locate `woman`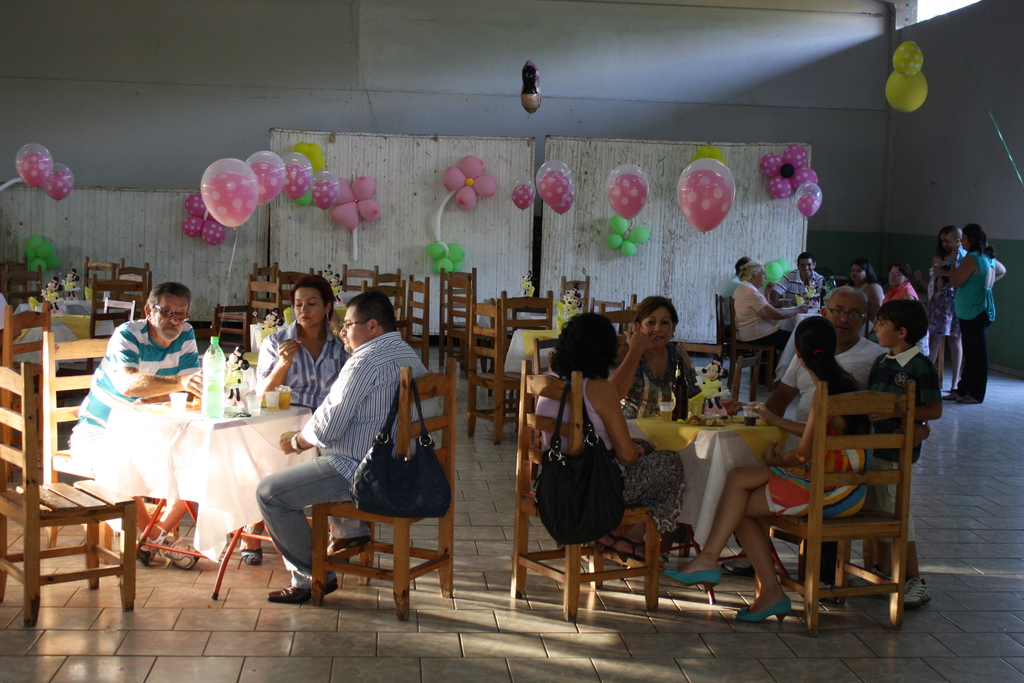
840/262/884/311
